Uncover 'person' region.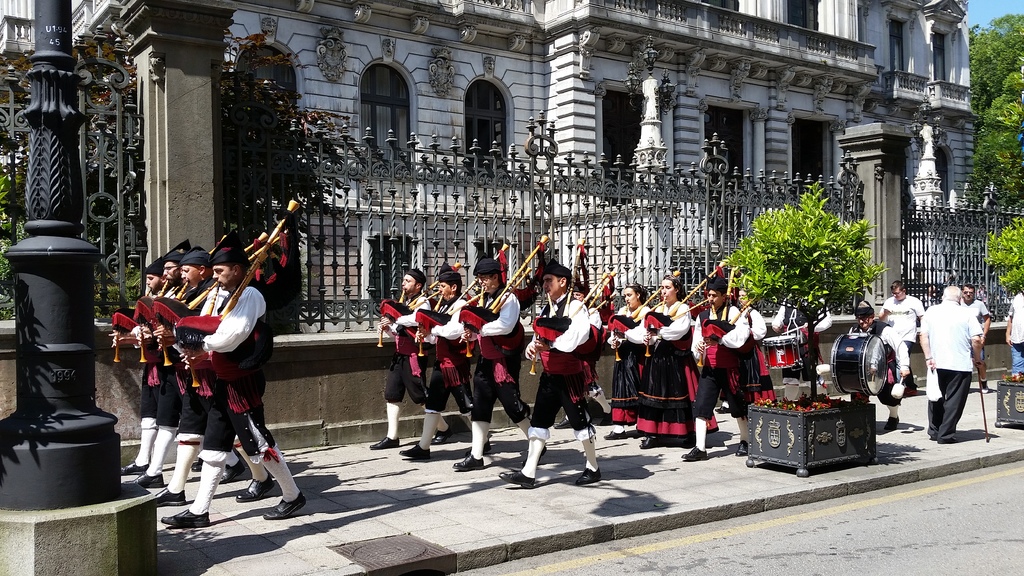
Uncovered: (127, 249, 183, 485).
